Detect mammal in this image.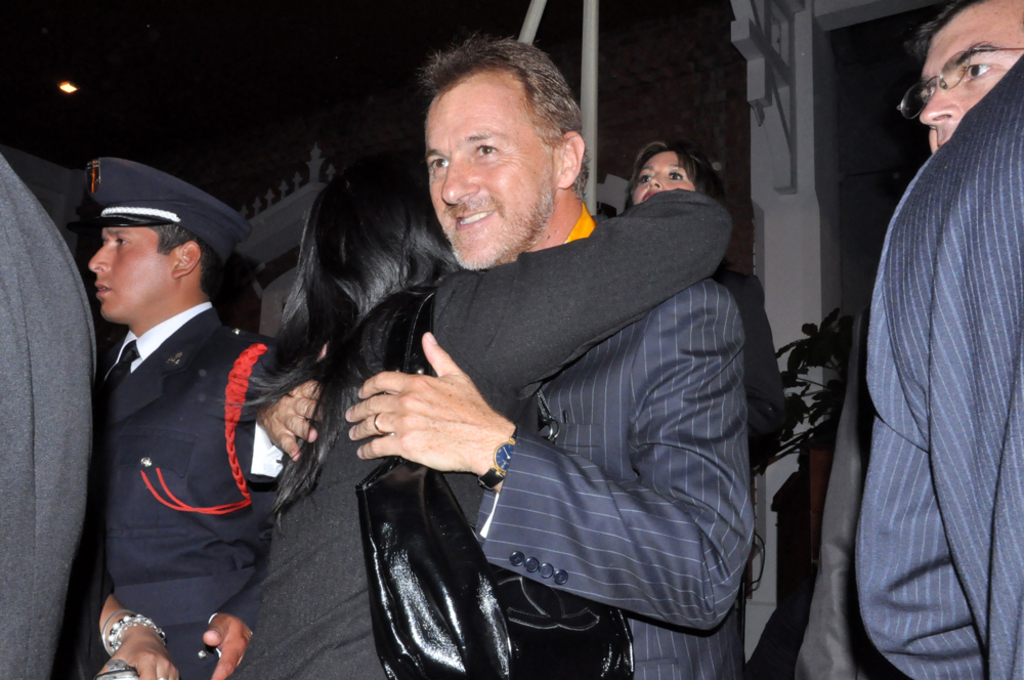
Detection: {"x1": 617, "y1": 128, "x2": 790, "y2": 677}.
